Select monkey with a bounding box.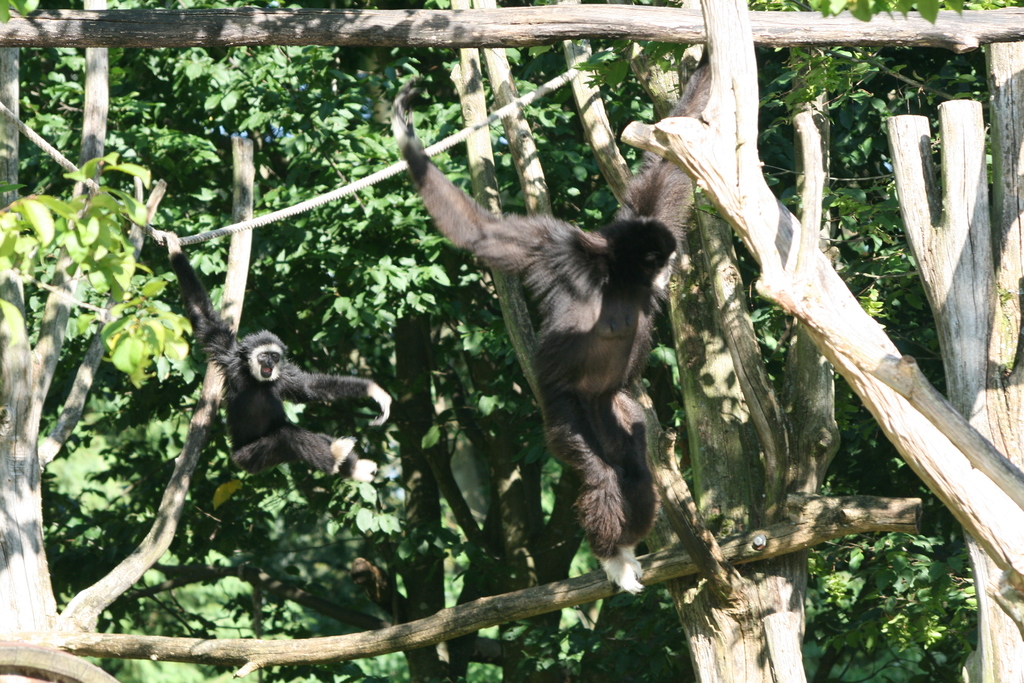
[left=420, top=166, right=705, bottom=601].
